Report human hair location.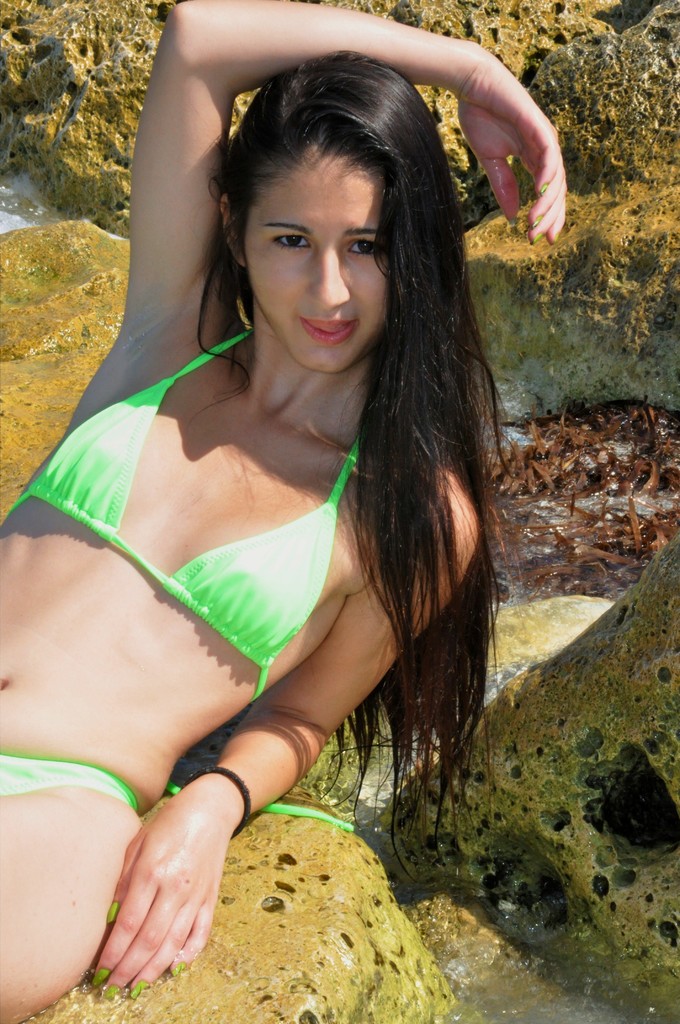
Report: locate(190, 44, 502, 883).
